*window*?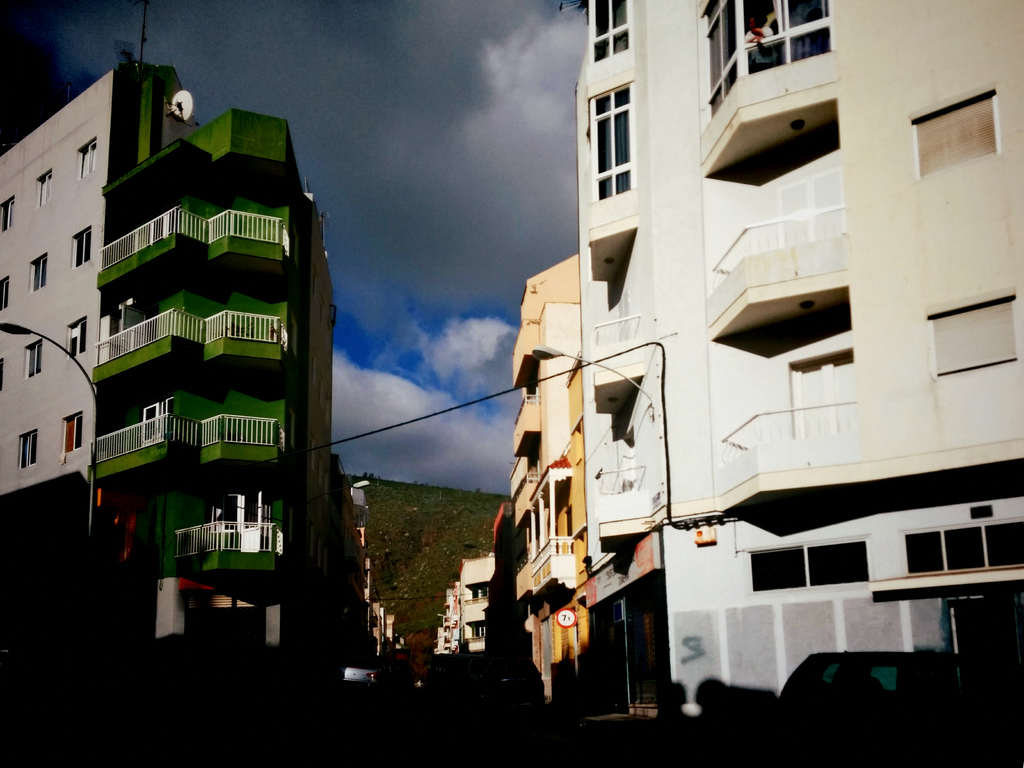
select_region(78, 145, 95, 180)
